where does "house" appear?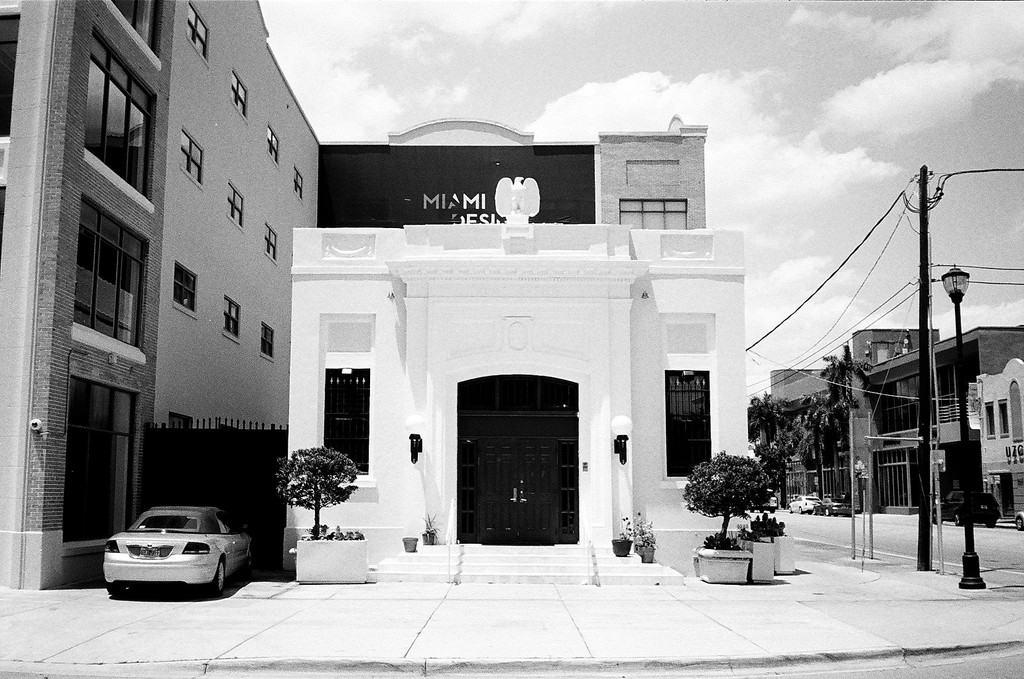
Appears at box=[297, 112, 769, 572].
